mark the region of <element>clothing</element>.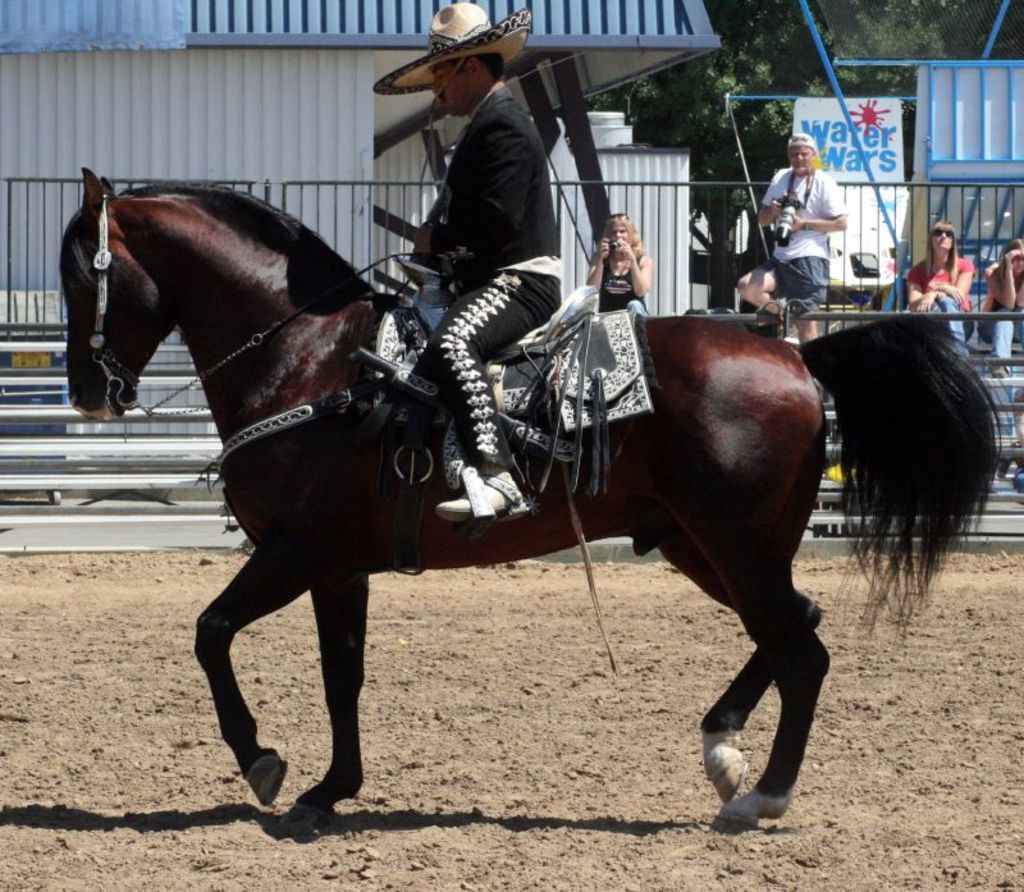
Region: 974/259/1023/374.
